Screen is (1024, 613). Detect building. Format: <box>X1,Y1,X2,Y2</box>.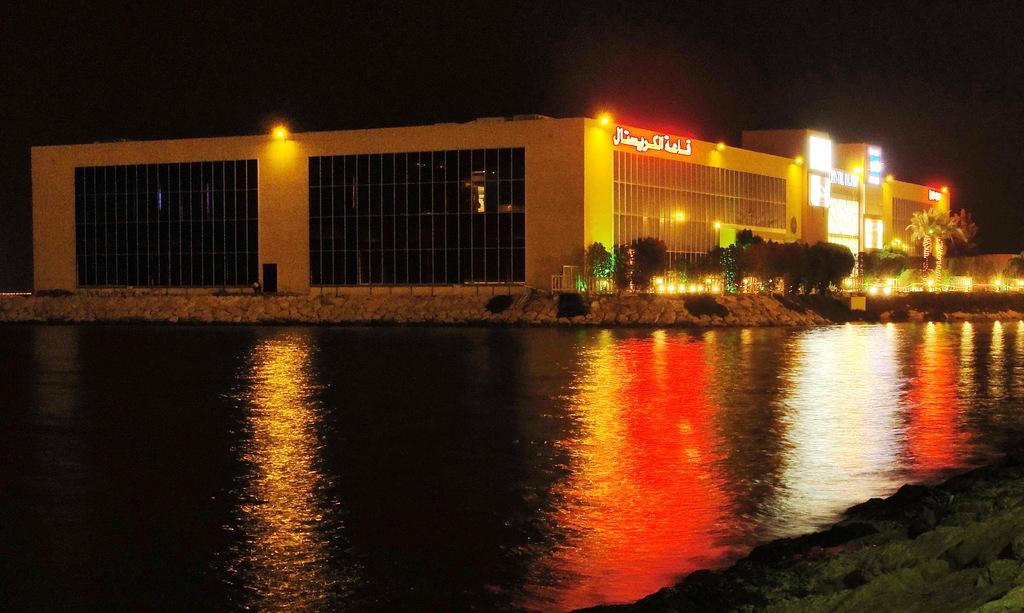
<box>31,125,957,300</box>.
